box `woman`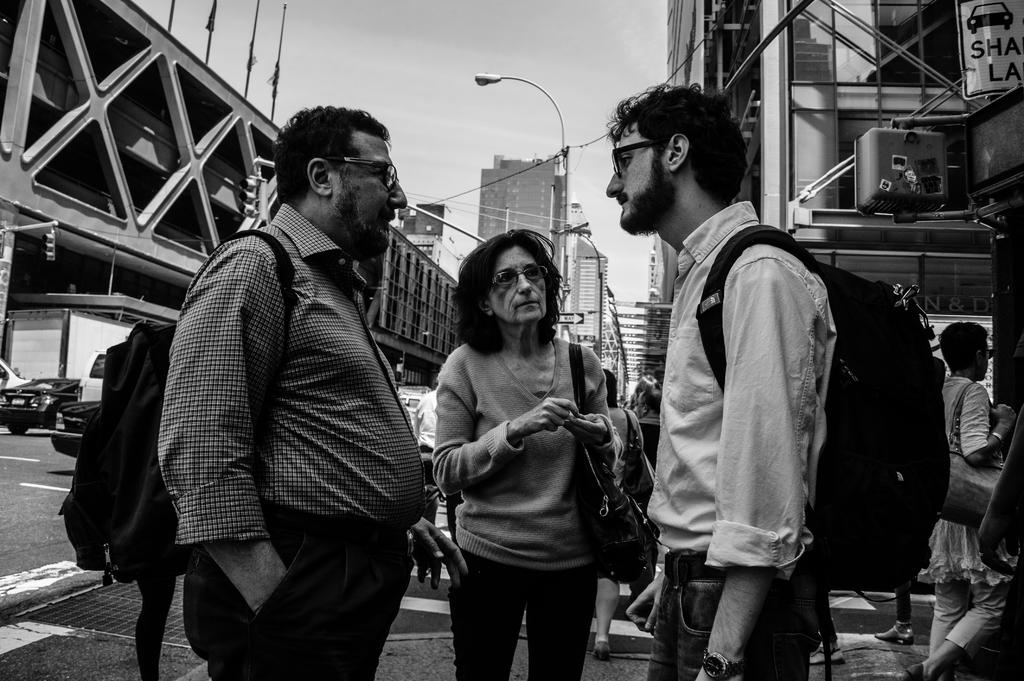
<box>422,205,649,679</box>
